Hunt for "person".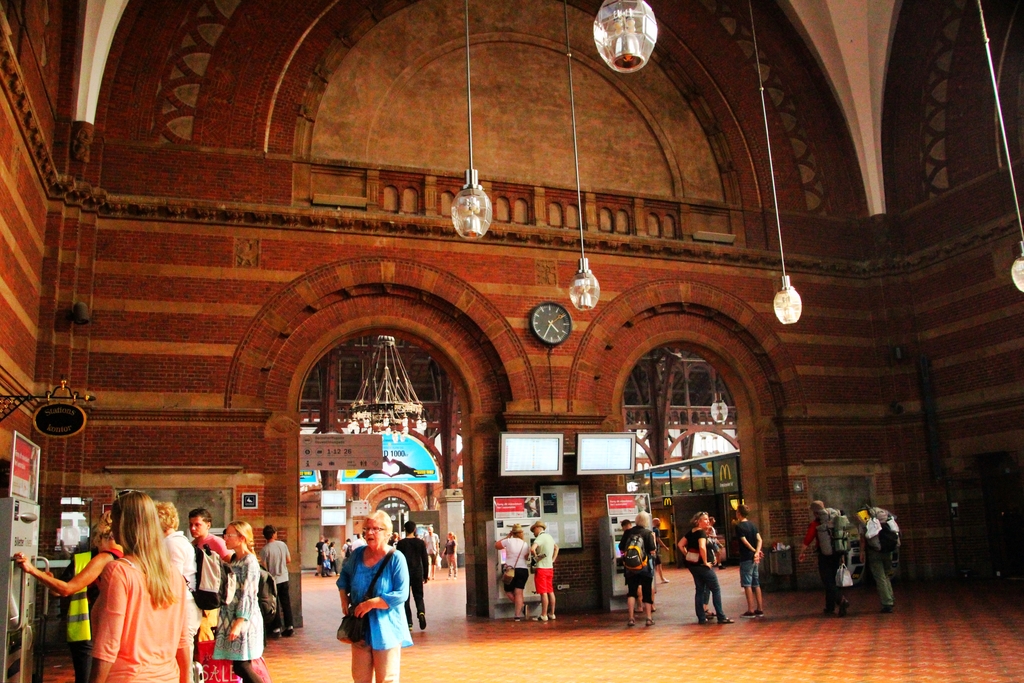
Hunted down at (left=212, top=514, right=275, bottom=682).
